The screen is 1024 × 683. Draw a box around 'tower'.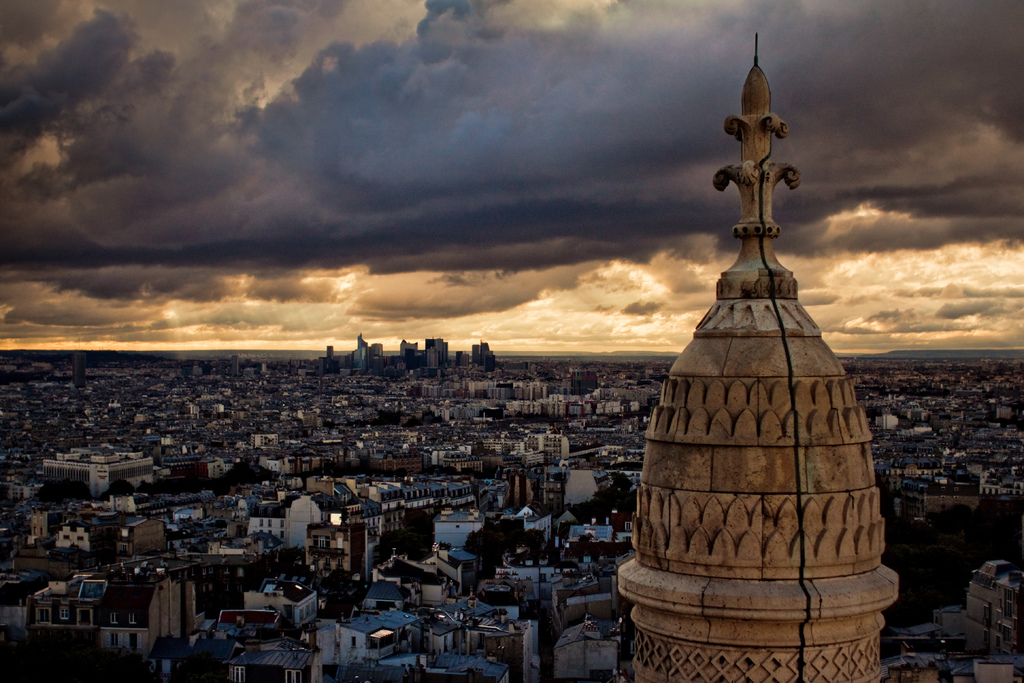
detection(346, 334, 369, 375).
